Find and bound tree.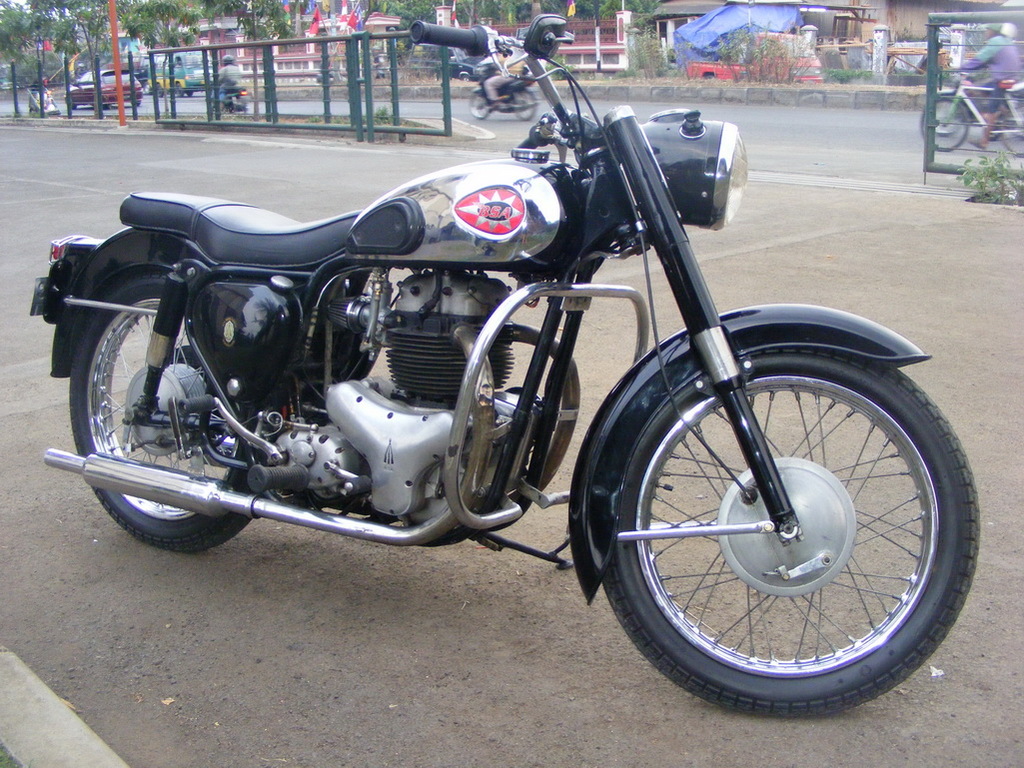
Bound: {"left": 25, "top": 0, "right": 129, "bottom": 114}.
